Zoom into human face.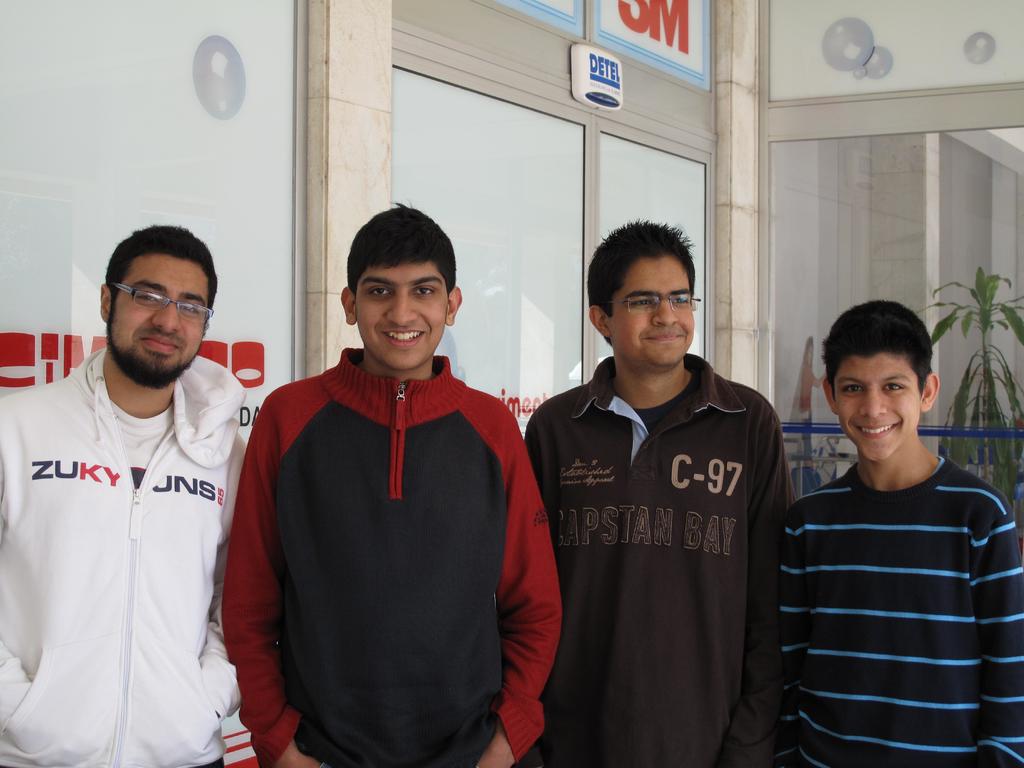
Zoom target: [left=606, top=259, right=691, bottom=375].
